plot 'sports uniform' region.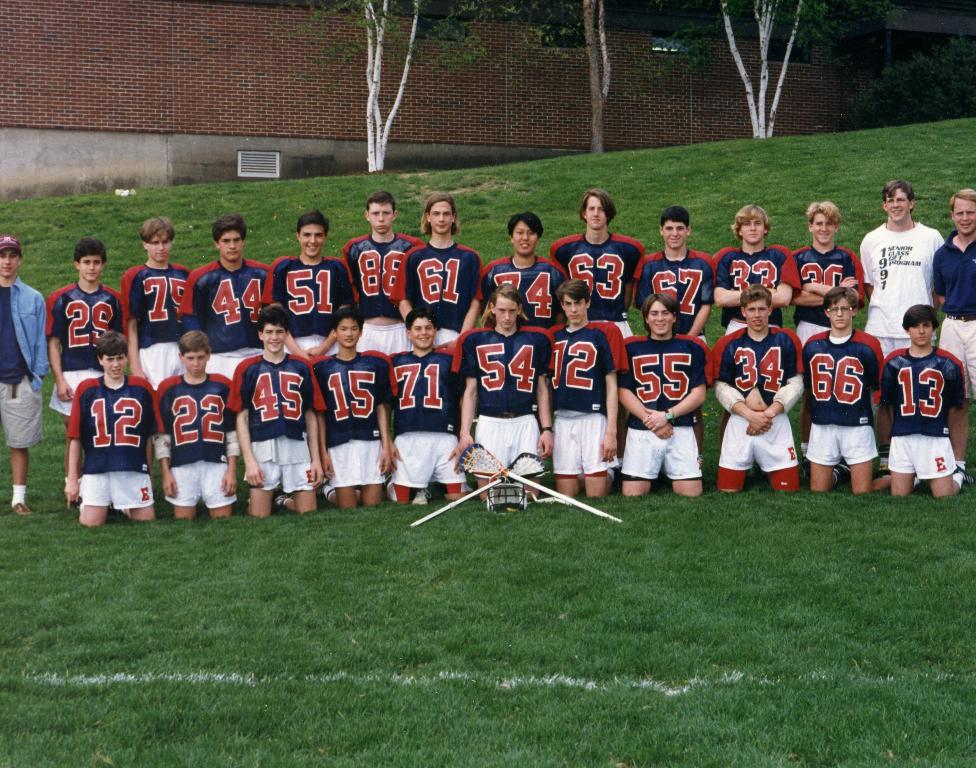
Plotted at x1=464, y1=239, x2=571, y2=331.
